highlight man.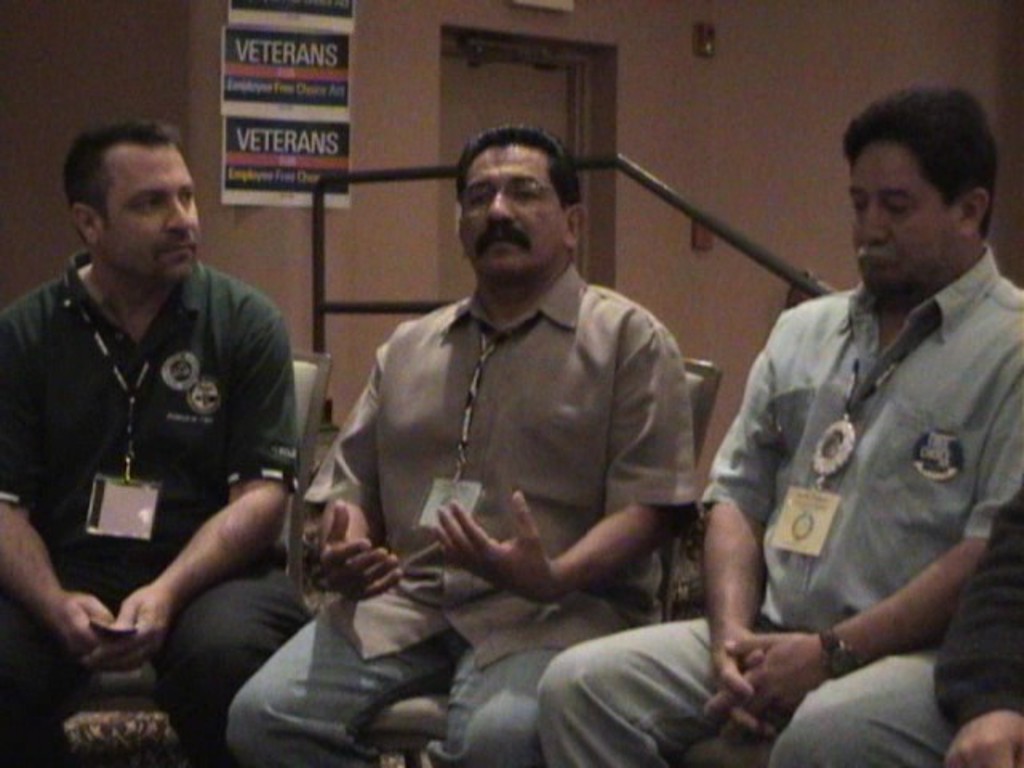
Highlighted region: (208, 126, 686, 766).
